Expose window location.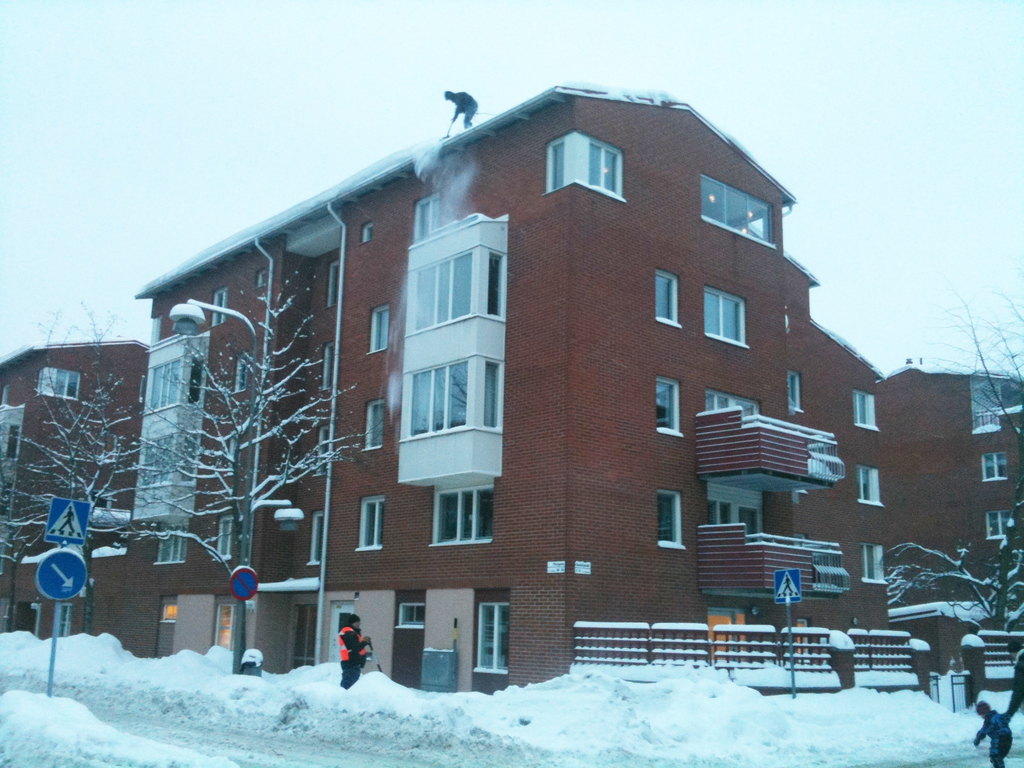
Exposed at [x1=788, y1=370, x2=803, y2=416].
